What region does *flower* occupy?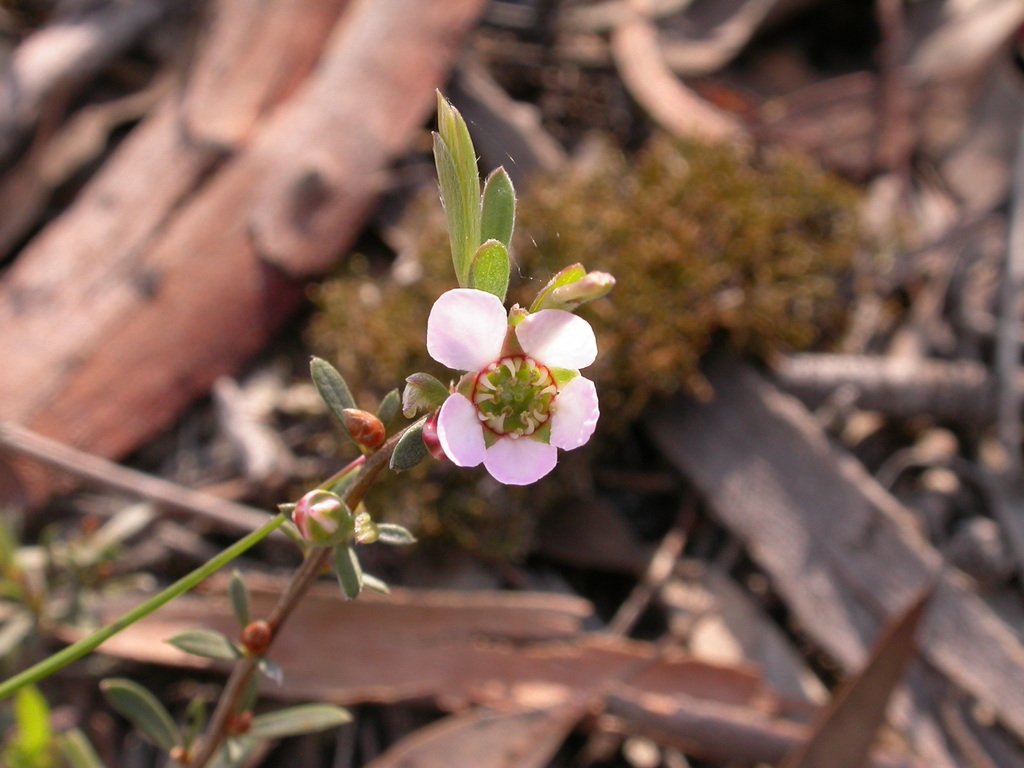
{"x1": 239, "y1": 611, "x2": 270, "y2": 661}.
